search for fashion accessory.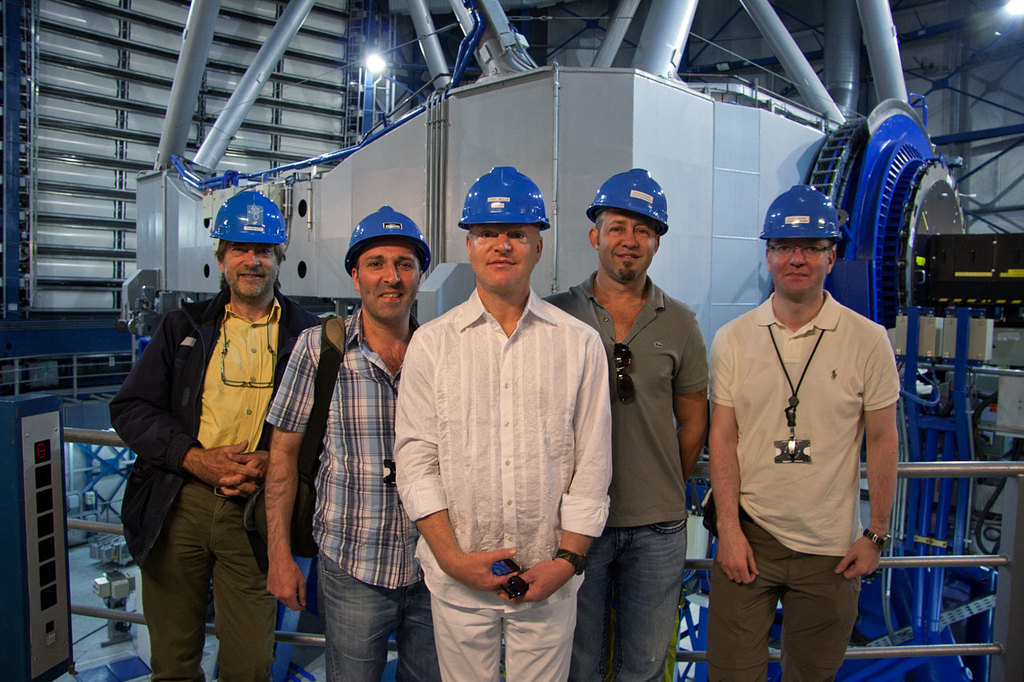
Found at crop(499, 577, 530, 601).
